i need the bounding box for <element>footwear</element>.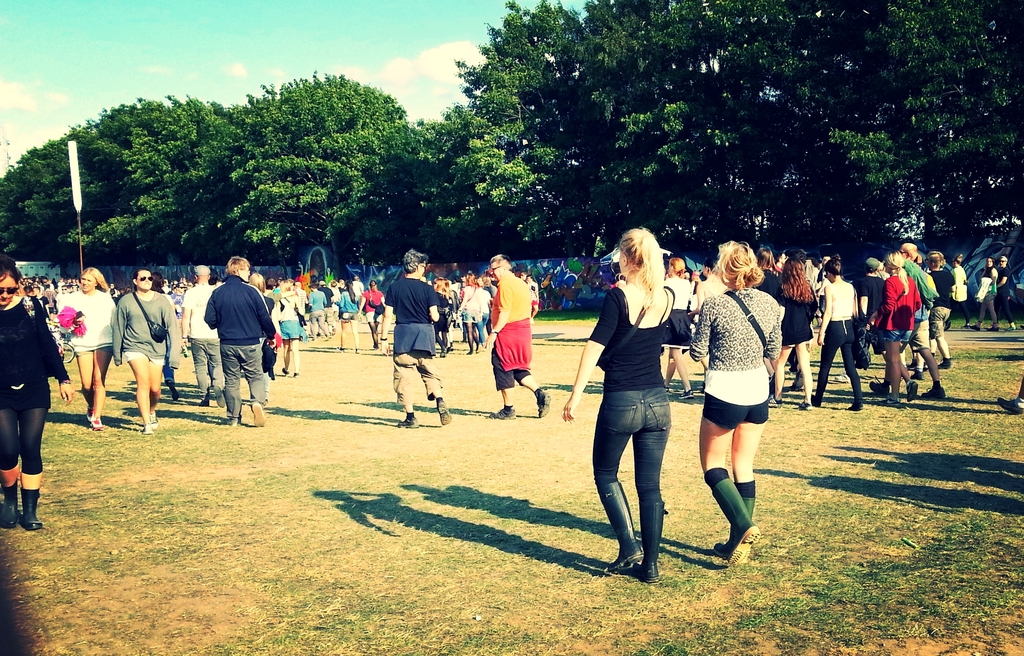
Here it is: [left=851, top=402, right=861, bottom=409].
